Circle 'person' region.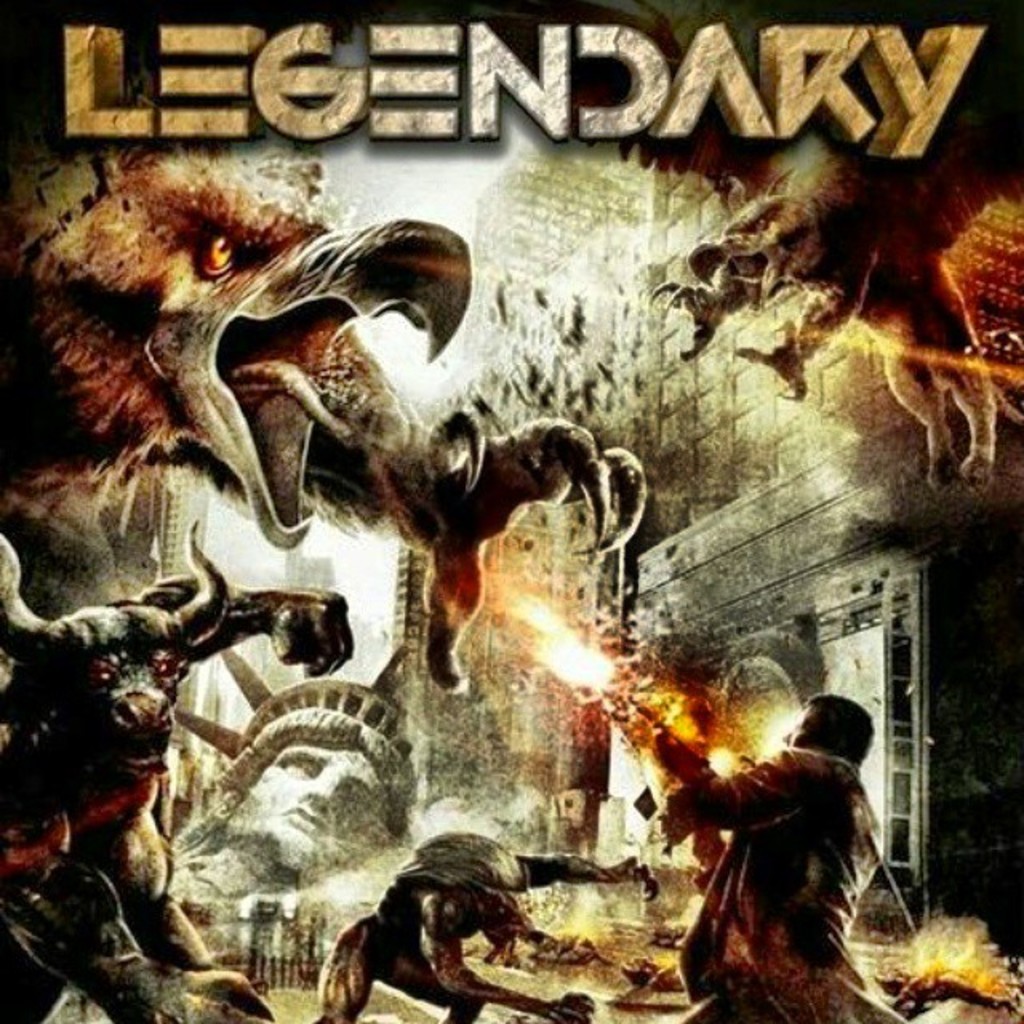
Region: pyautogui.locateOnScreen(669, 667, 888, 1023).
